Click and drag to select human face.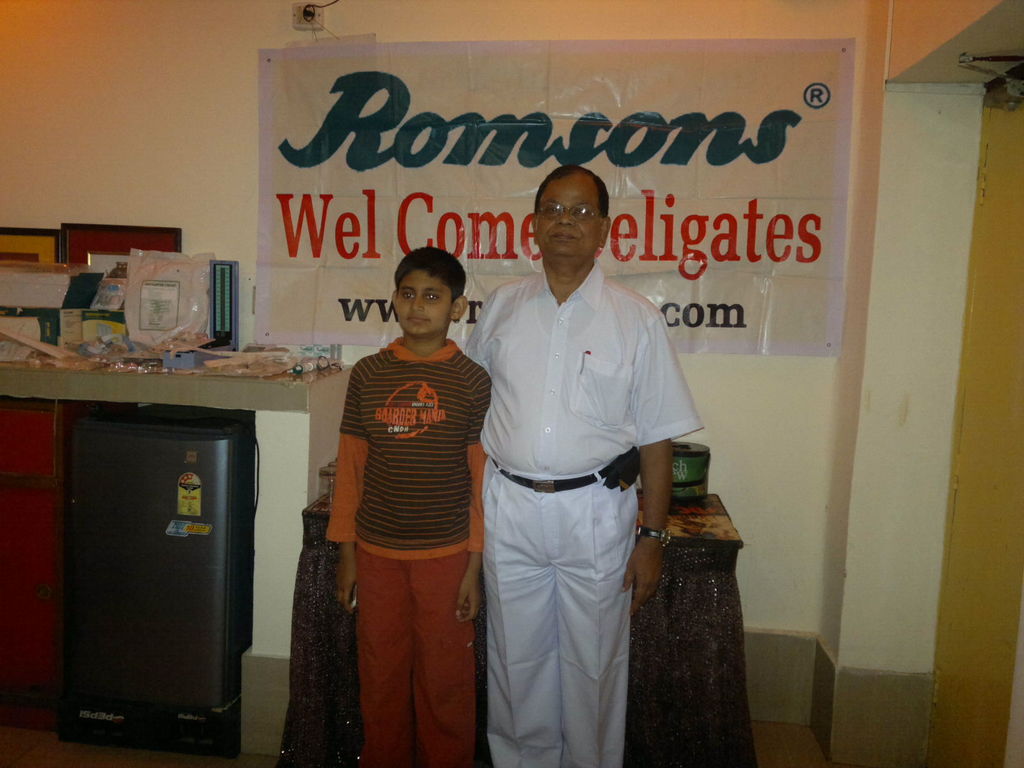
Selection: 537/170/599/261.
